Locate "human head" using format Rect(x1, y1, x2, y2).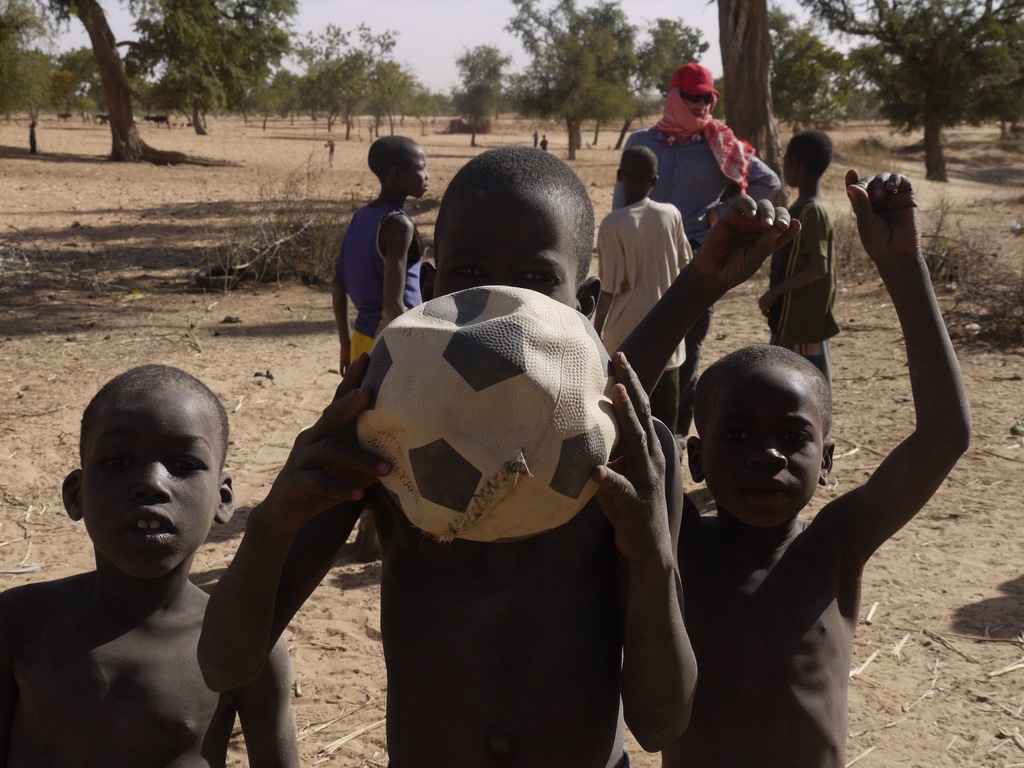
Rect(415, 143, 607, 299).
